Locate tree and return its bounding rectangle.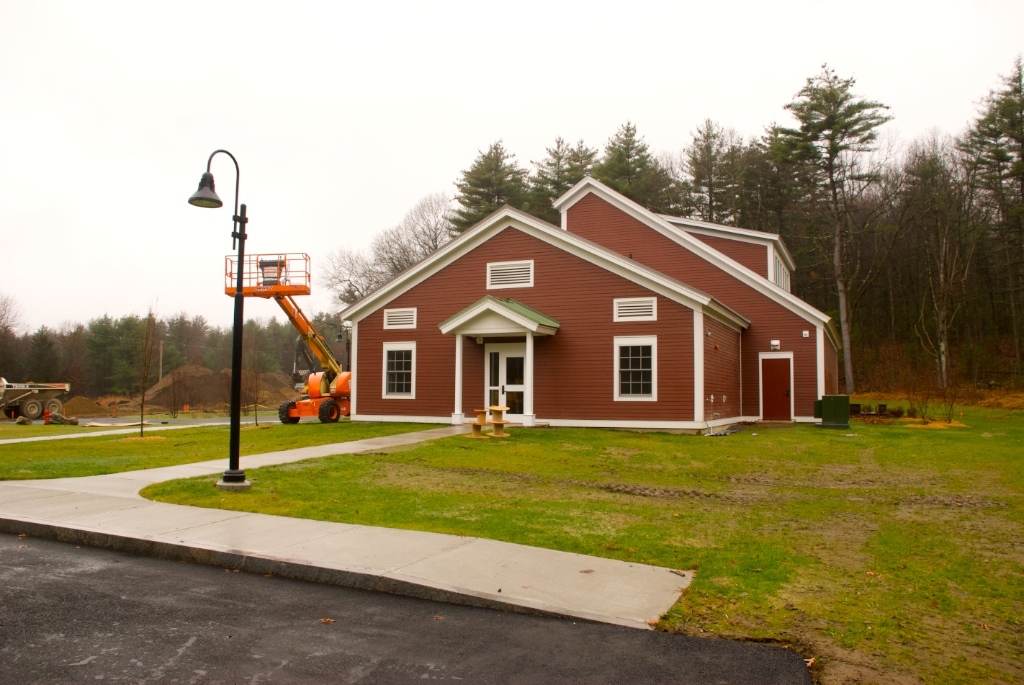
{"x1": 880, "y1": 146, "x2": 981, "y2": 393}.
